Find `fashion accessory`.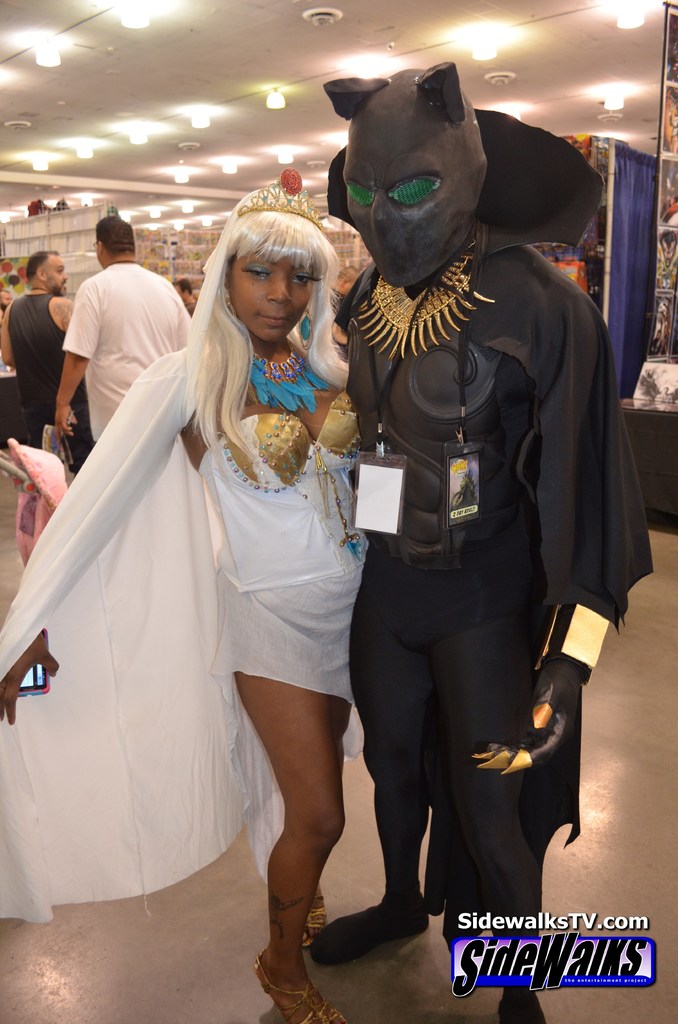
Rect(349, 255, 492, 360).
